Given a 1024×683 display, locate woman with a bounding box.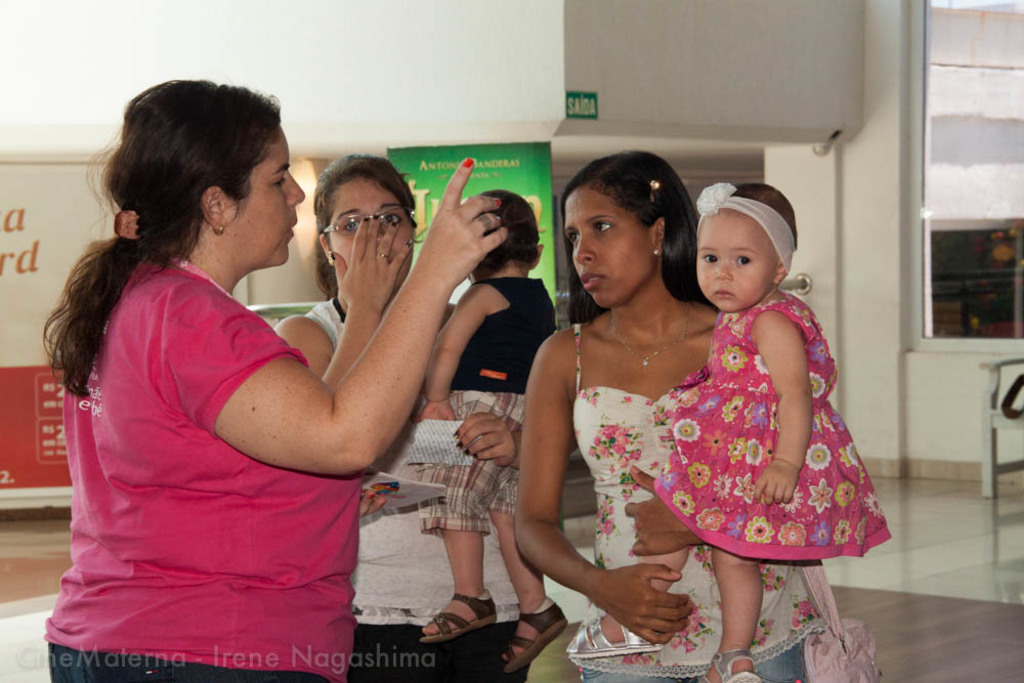
Located: locate(517, 150, 839, 682).
